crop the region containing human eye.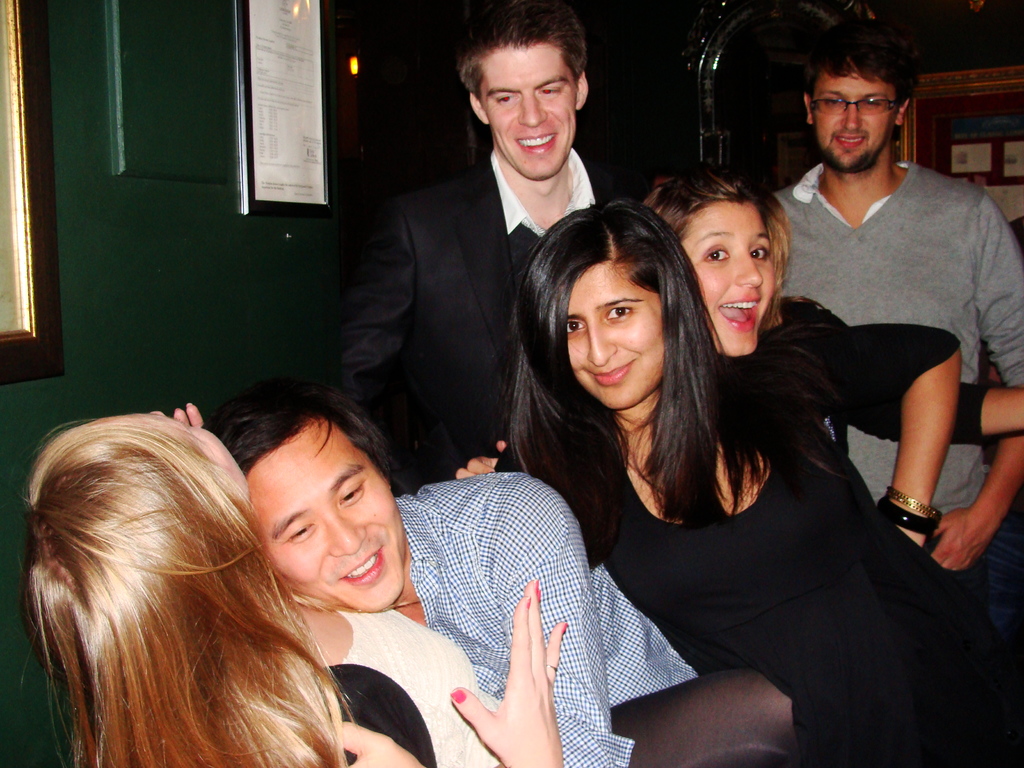
Crop region: region(493, 93, 517, 106).
